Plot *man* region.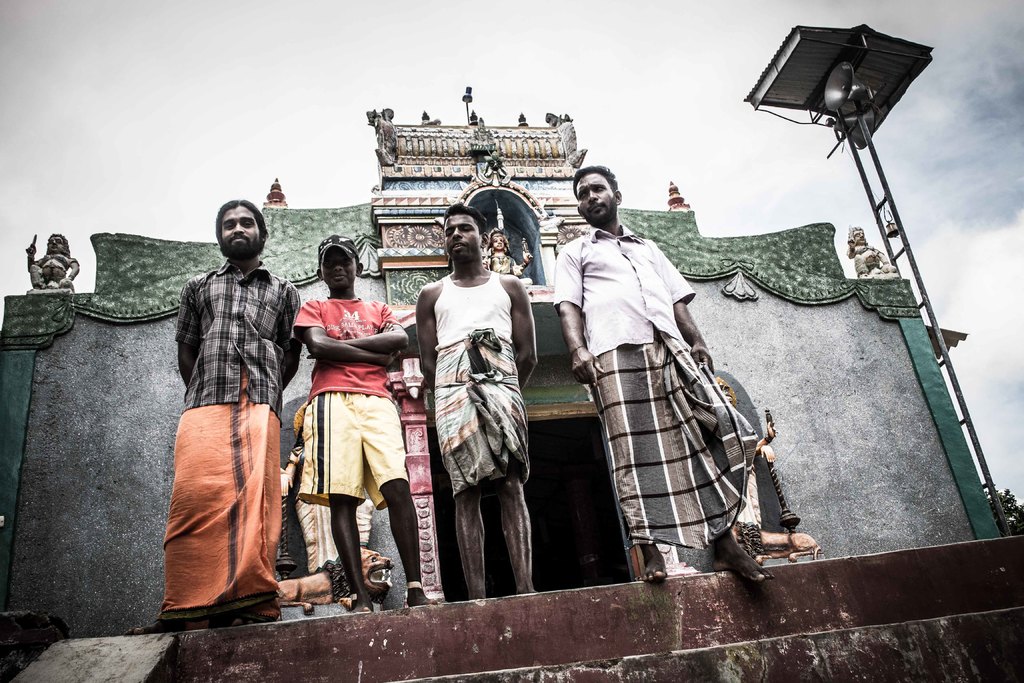
Plotted at (left=152, top=187, right=305, bottom=615).
